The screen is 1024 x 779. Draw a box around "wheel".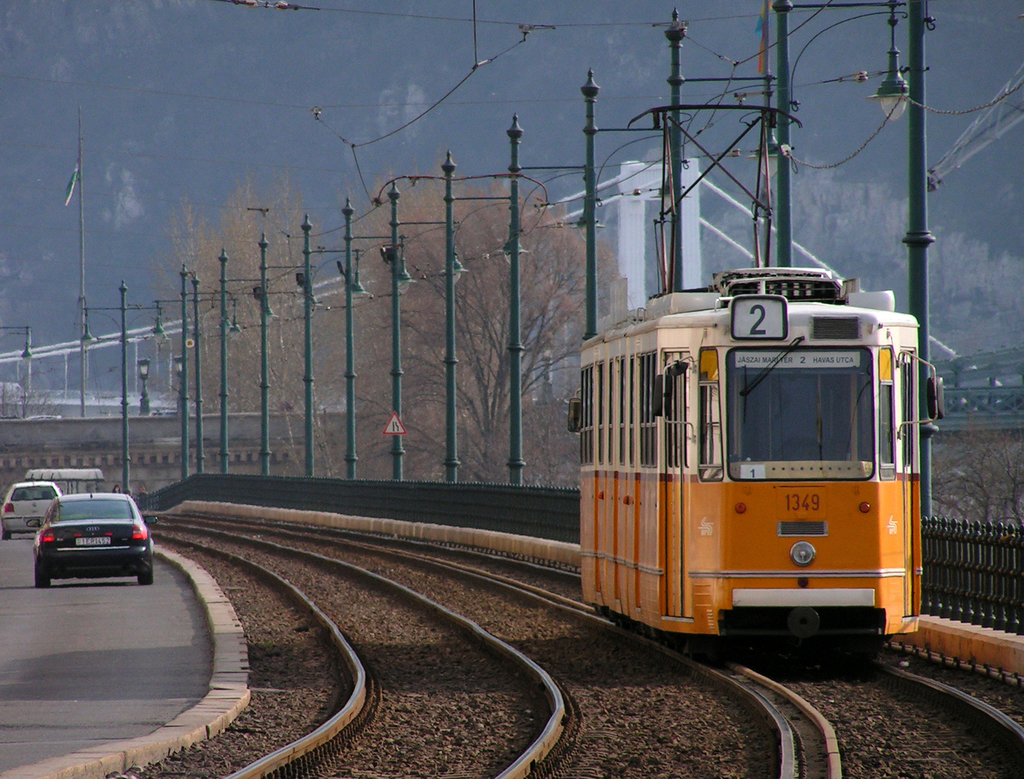
<region>0, 525, 16, 543</region>.
